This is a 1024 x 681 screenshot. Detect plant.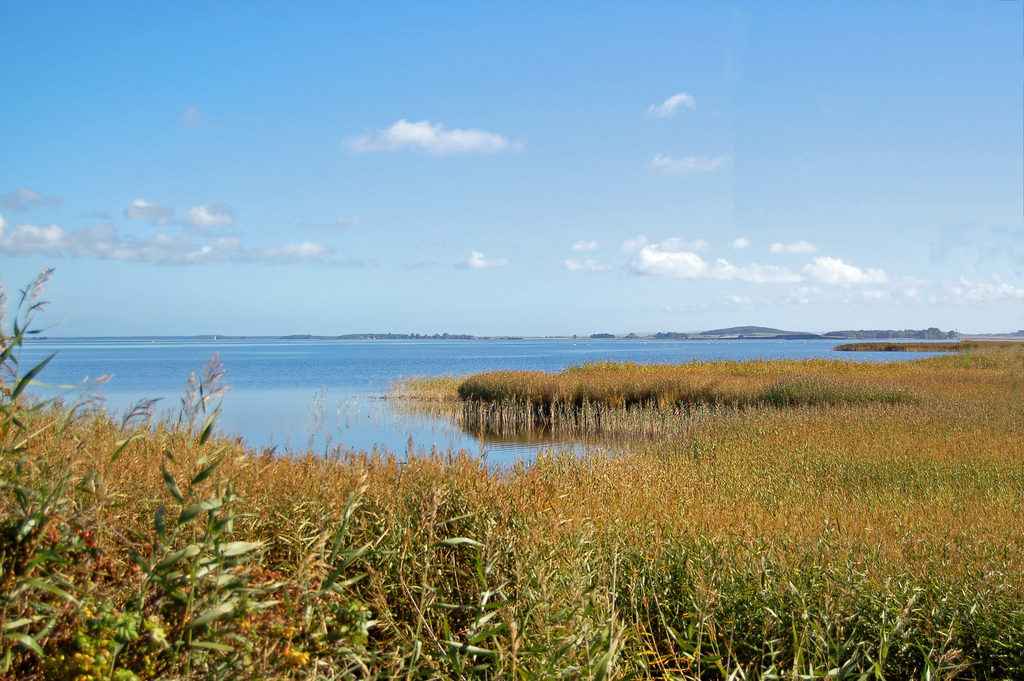
pyautogui.locateOnScreen(0, 261, 271, 677).
